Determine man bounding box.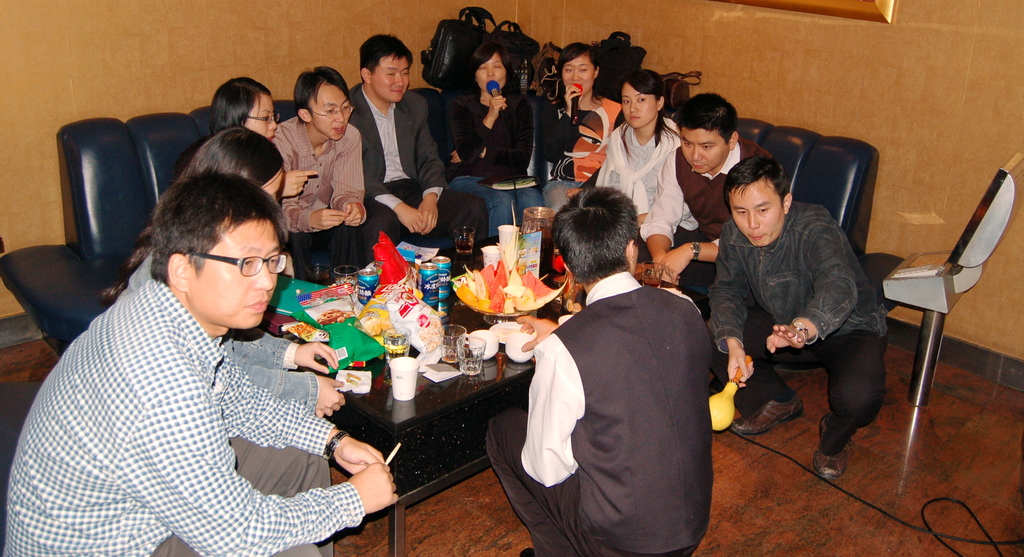
Determined: (12,108,415,556).
